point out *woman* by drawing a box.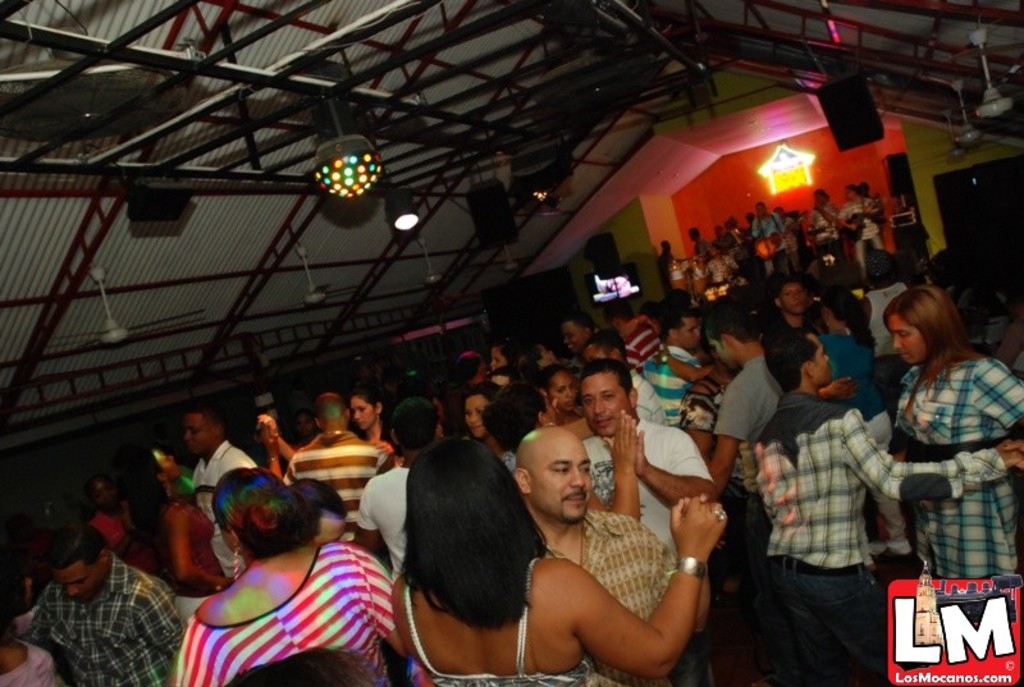
[884,281,1023,582].
